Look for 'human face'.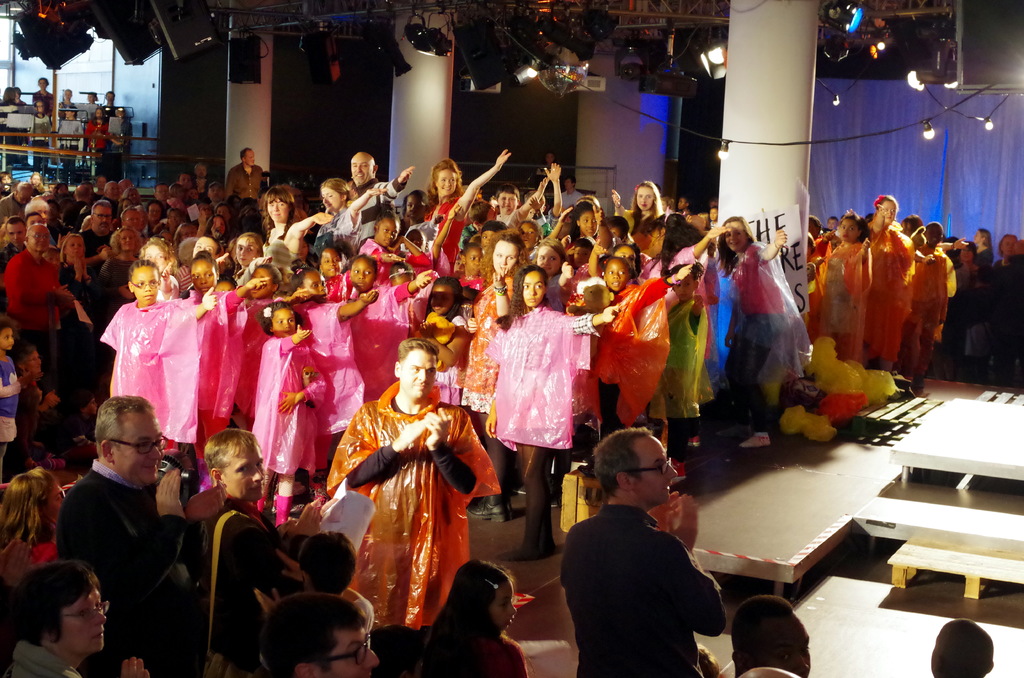
Found: 239, 235, 260, 264.
